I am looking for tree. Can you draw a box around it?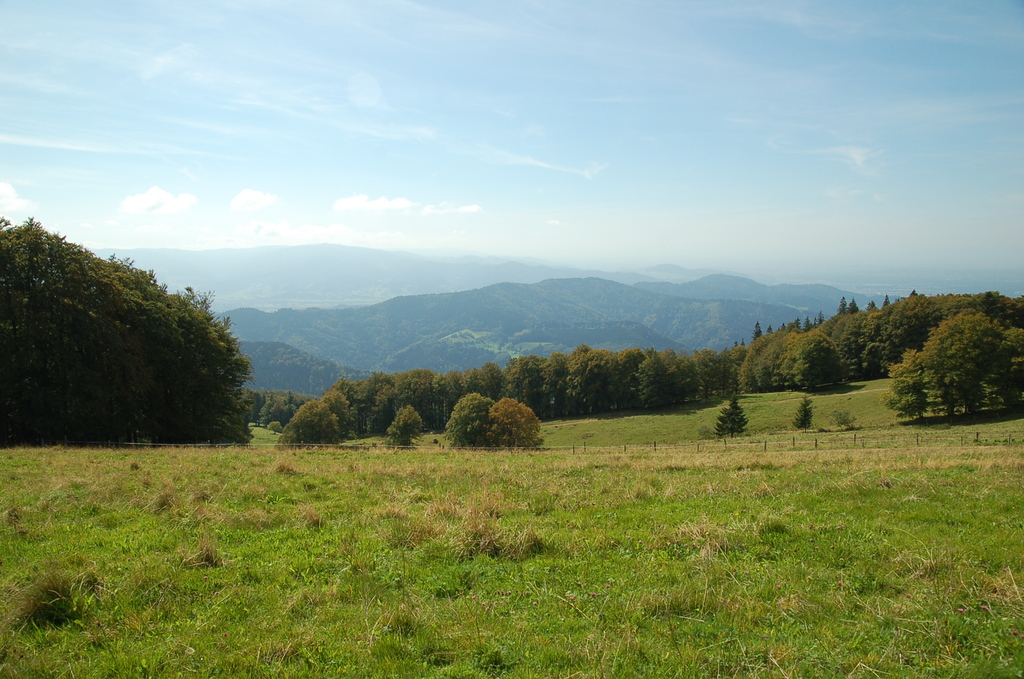
Sure, the bounding box is rect(921, 307, 1002, 413).
